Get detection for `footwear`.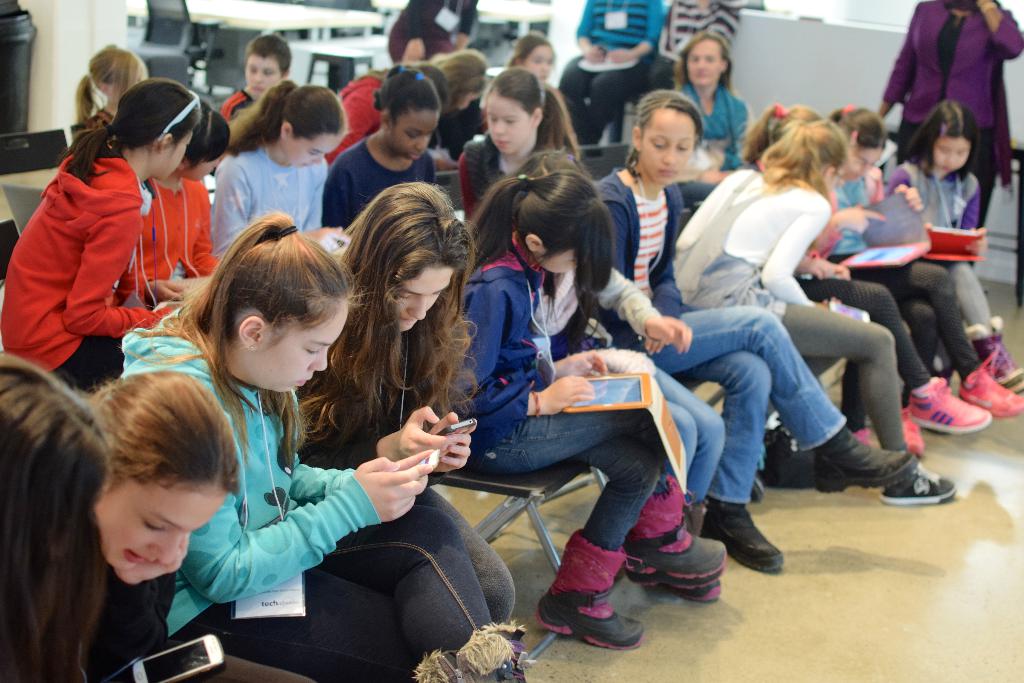
Detection: locate(878, 457, 957, 508).
